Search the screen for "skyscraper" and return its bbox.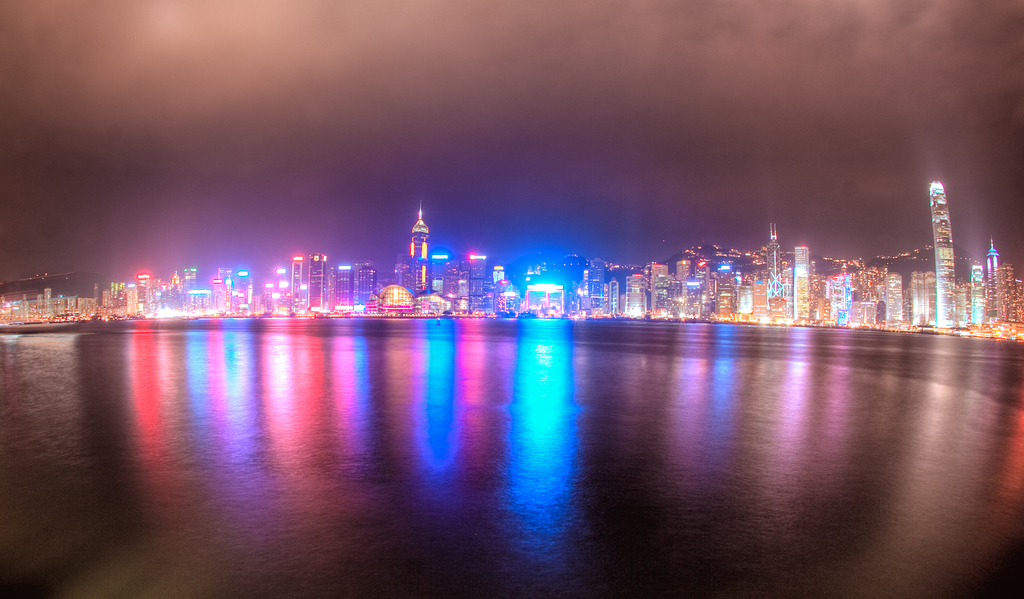
Found: box=[767, 226, 783, 286].
